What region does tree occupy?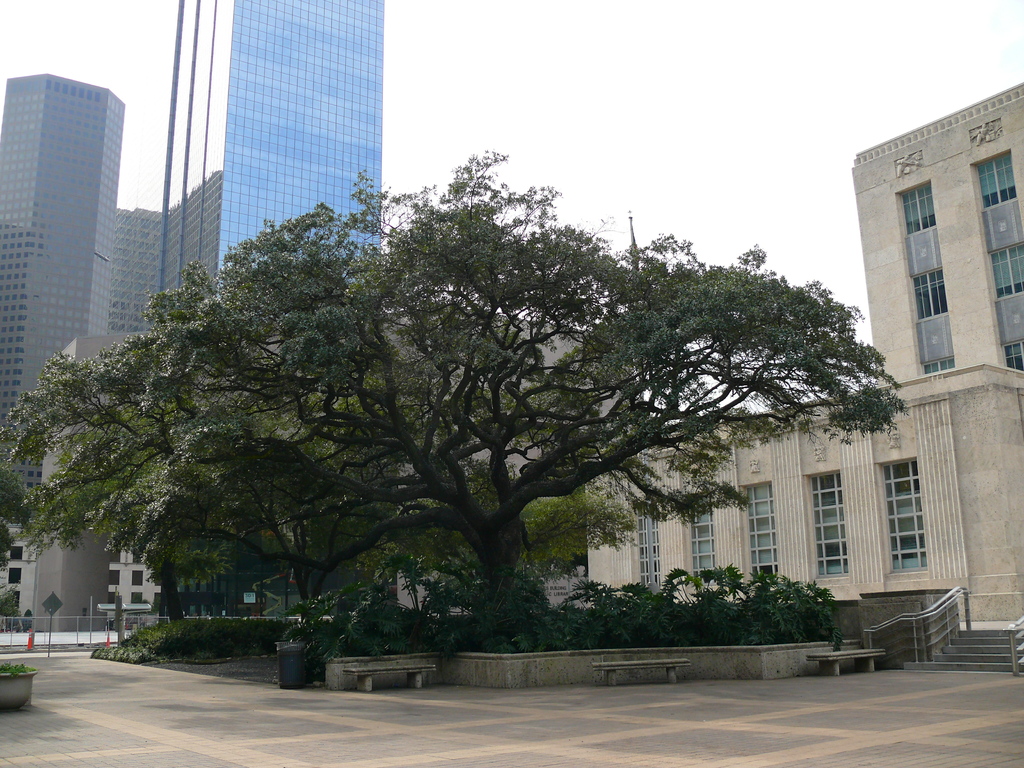
Rect(0, 468, 25, 569).
